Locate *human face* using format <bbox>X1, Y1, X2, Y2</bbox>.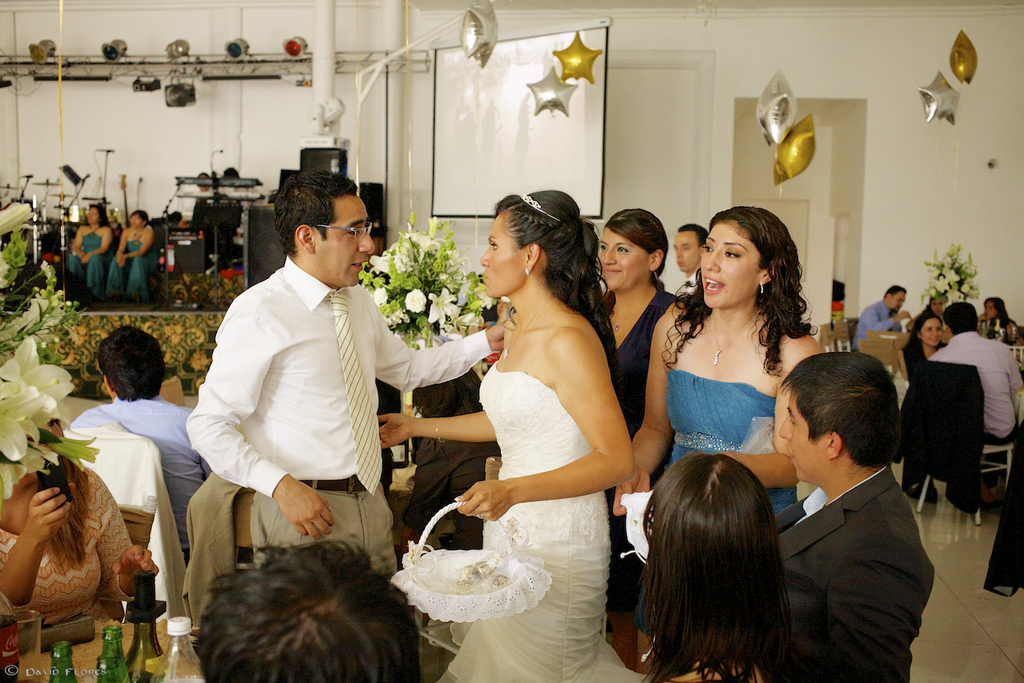
<bbox>312, 191, 375, 287</bbox>.
